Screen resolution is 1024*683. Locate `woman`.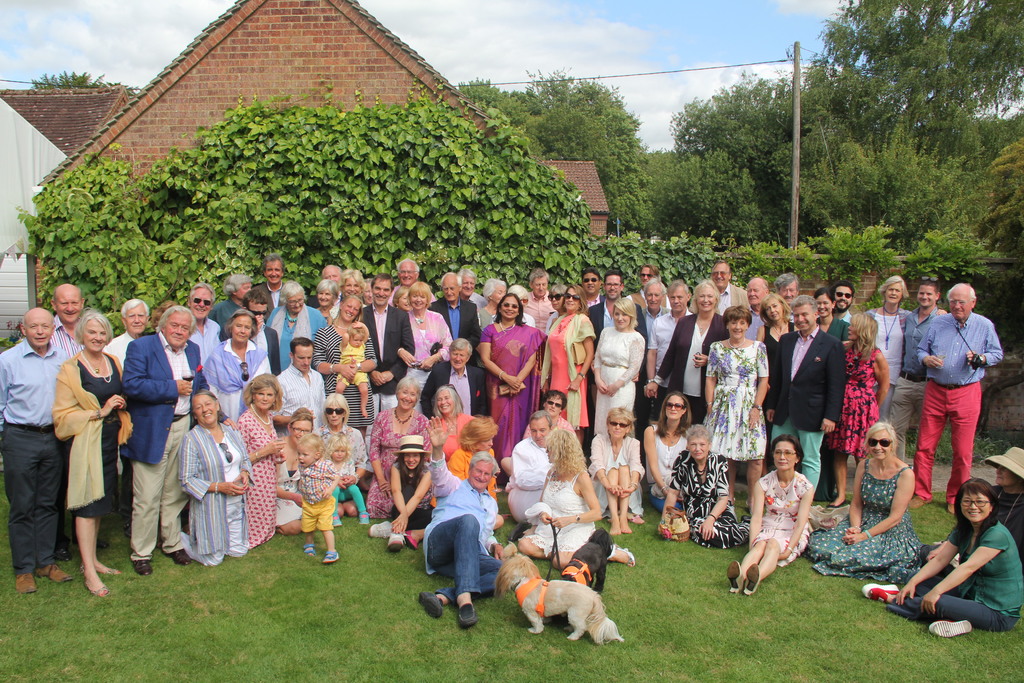
{"left": 758, "top": 292, "right": 797, "bottom": 406}.
